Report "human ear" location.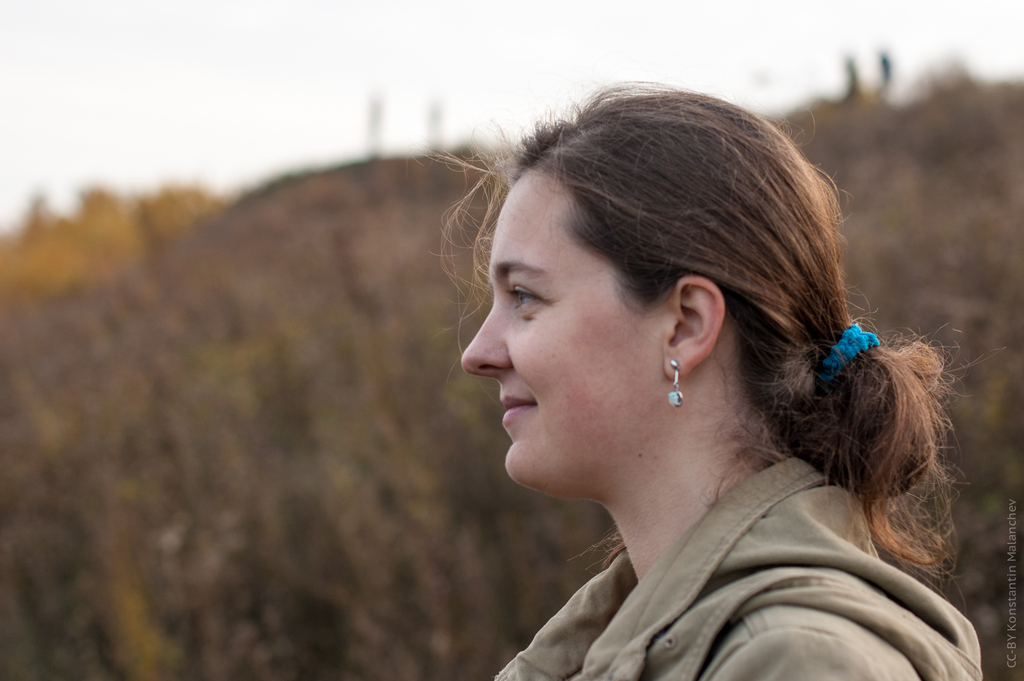
Report: <region>664, 277, 723, 379</region>.
